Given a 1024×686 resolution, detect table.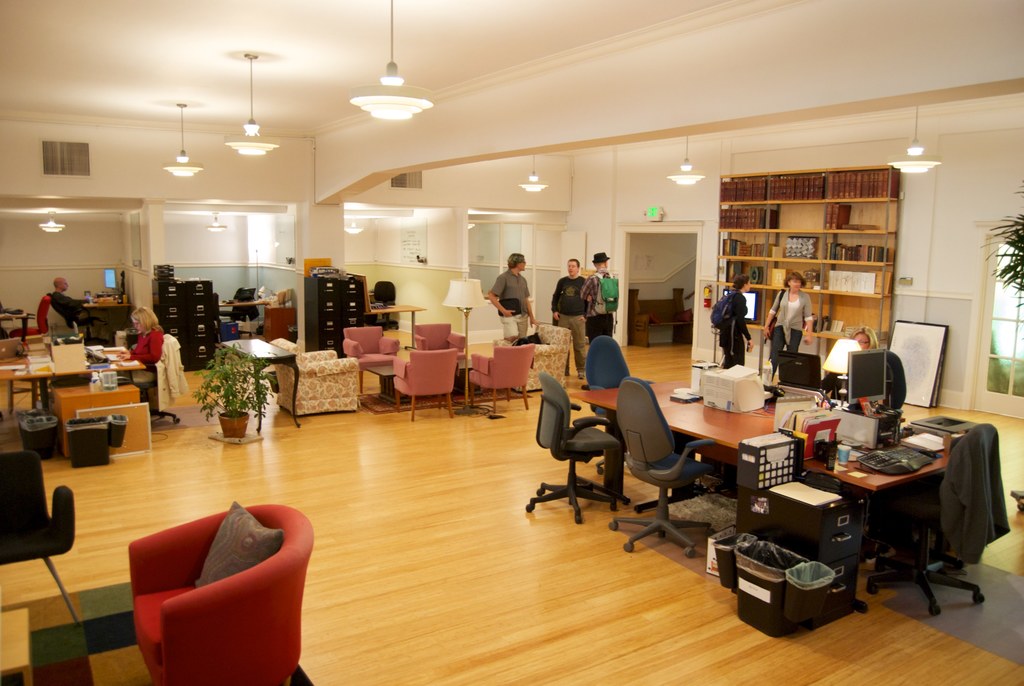
bbox=[0, 311, 28, 341].
